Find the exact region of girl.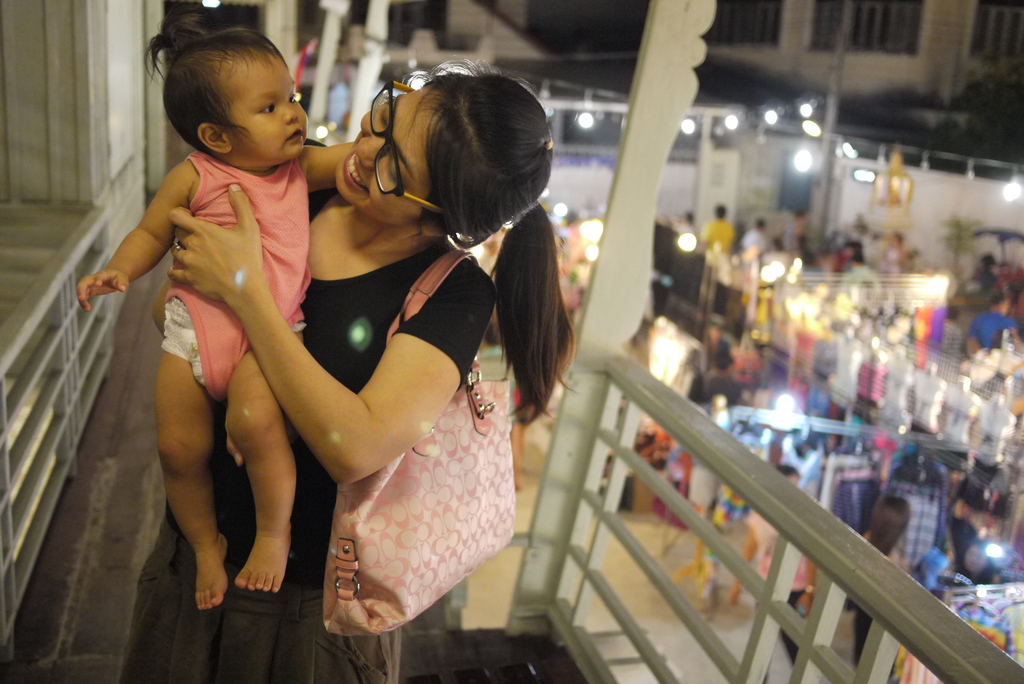
Exact region: box=[74, 4, 359, 608].
